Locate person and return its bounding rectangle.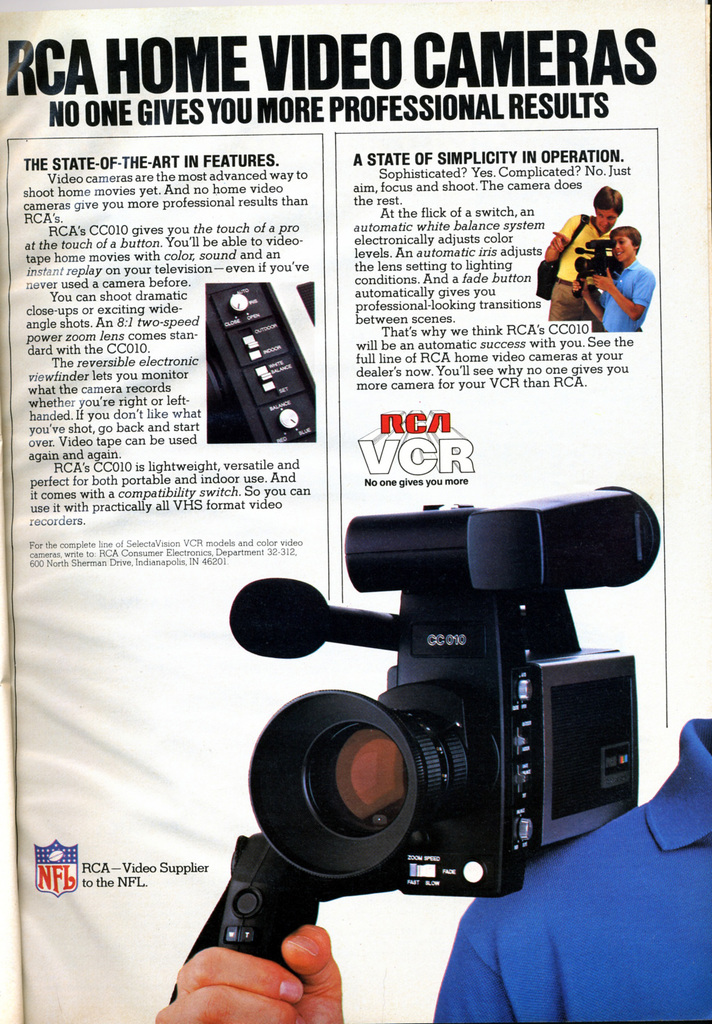
crop(581, 211, 660, 331).
